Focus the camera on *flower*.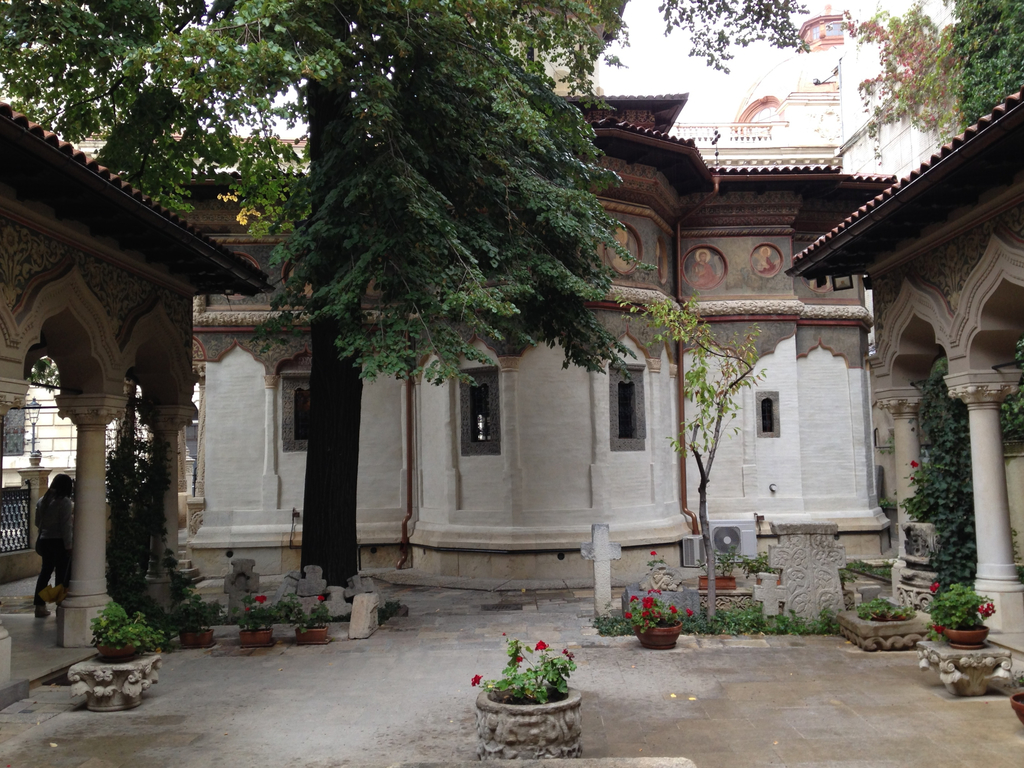
Focus region: box=[250, 598, 266, 607].
